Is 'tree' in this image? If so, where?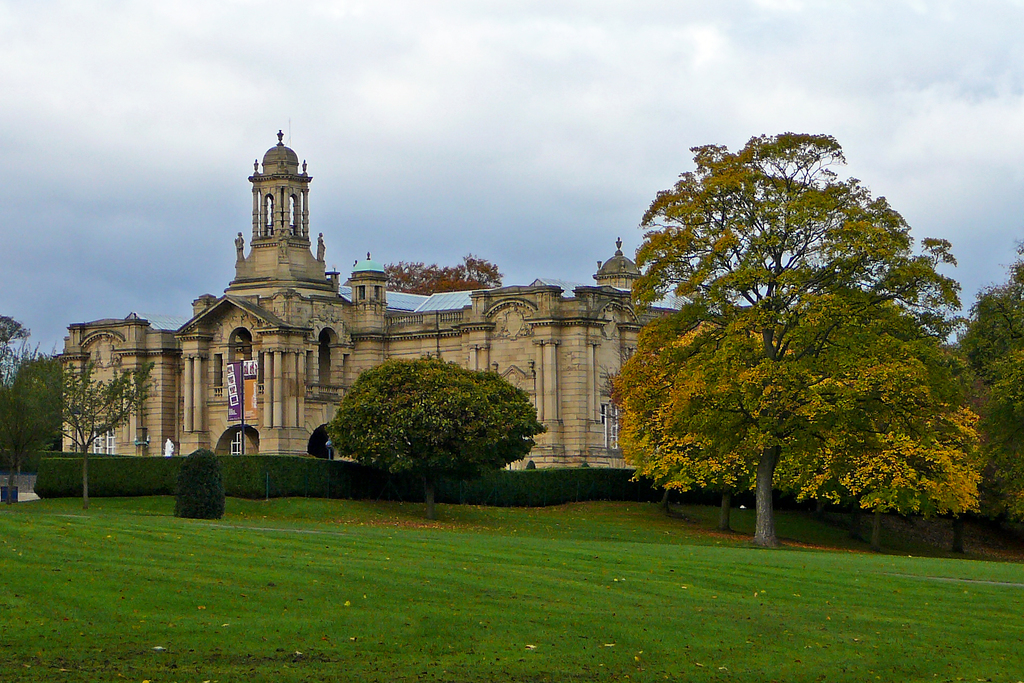
Yes, at left=20, top=346, right=163, bottom=509.
